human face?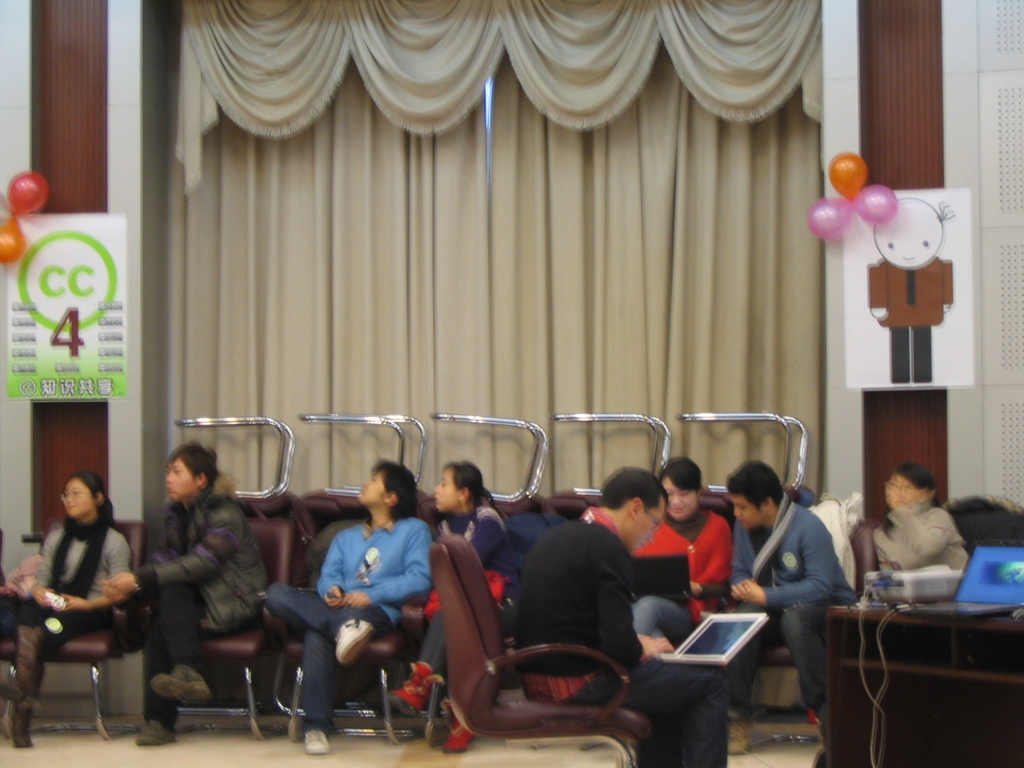
661:474:698:521
